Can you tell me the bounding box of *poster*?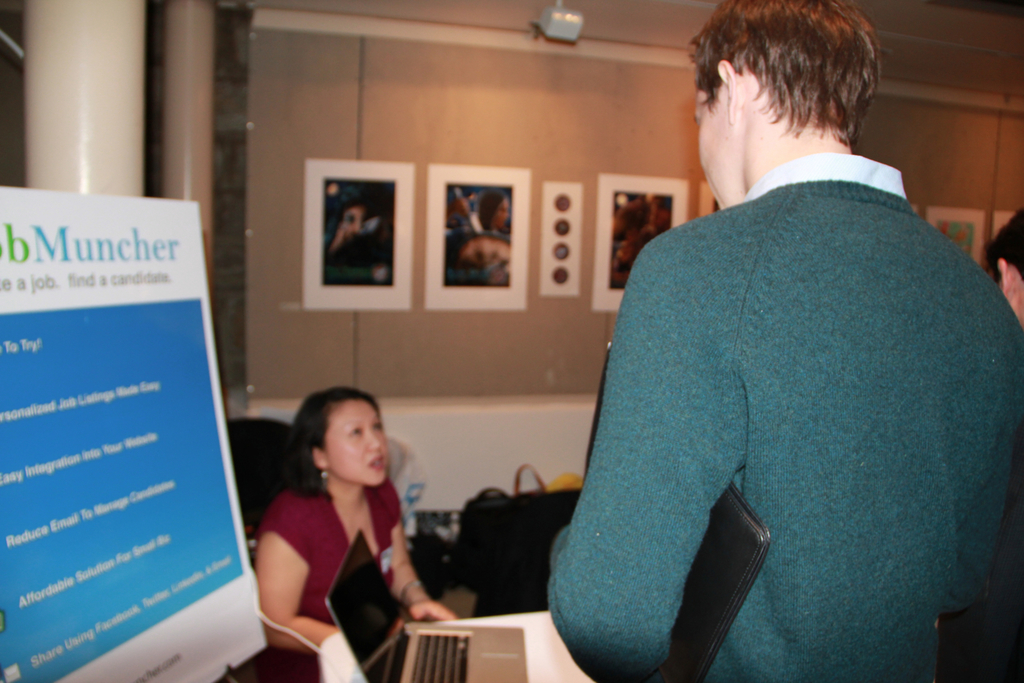
bbox=[0, 193, 270, 681].
